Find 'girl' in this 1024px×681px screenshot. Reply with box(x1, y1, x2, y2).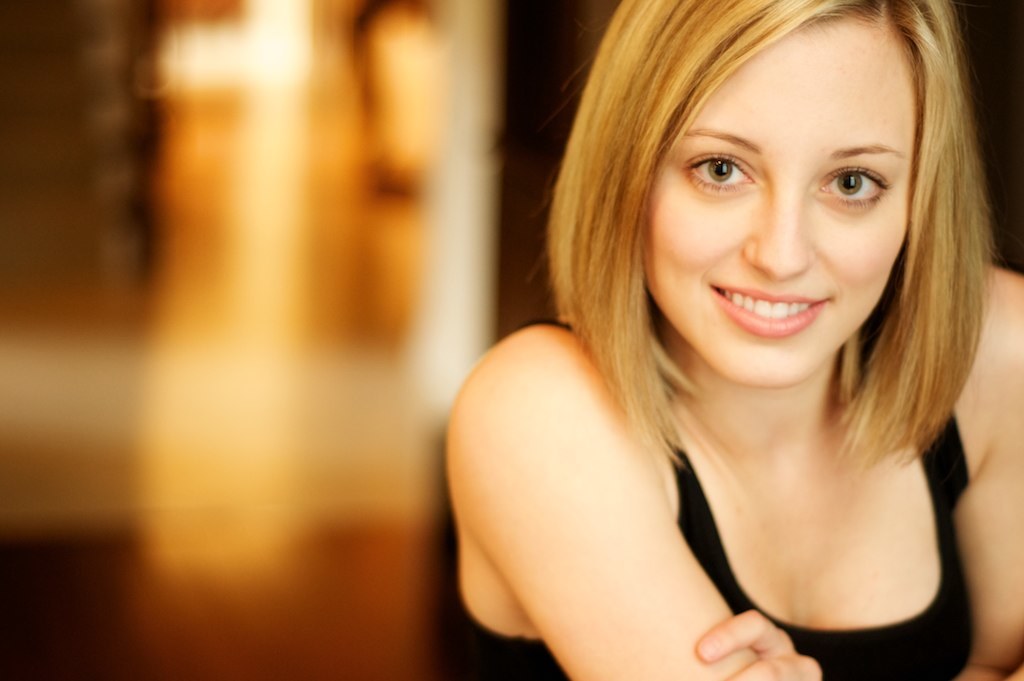
box(442, 0, 1023, 680).
